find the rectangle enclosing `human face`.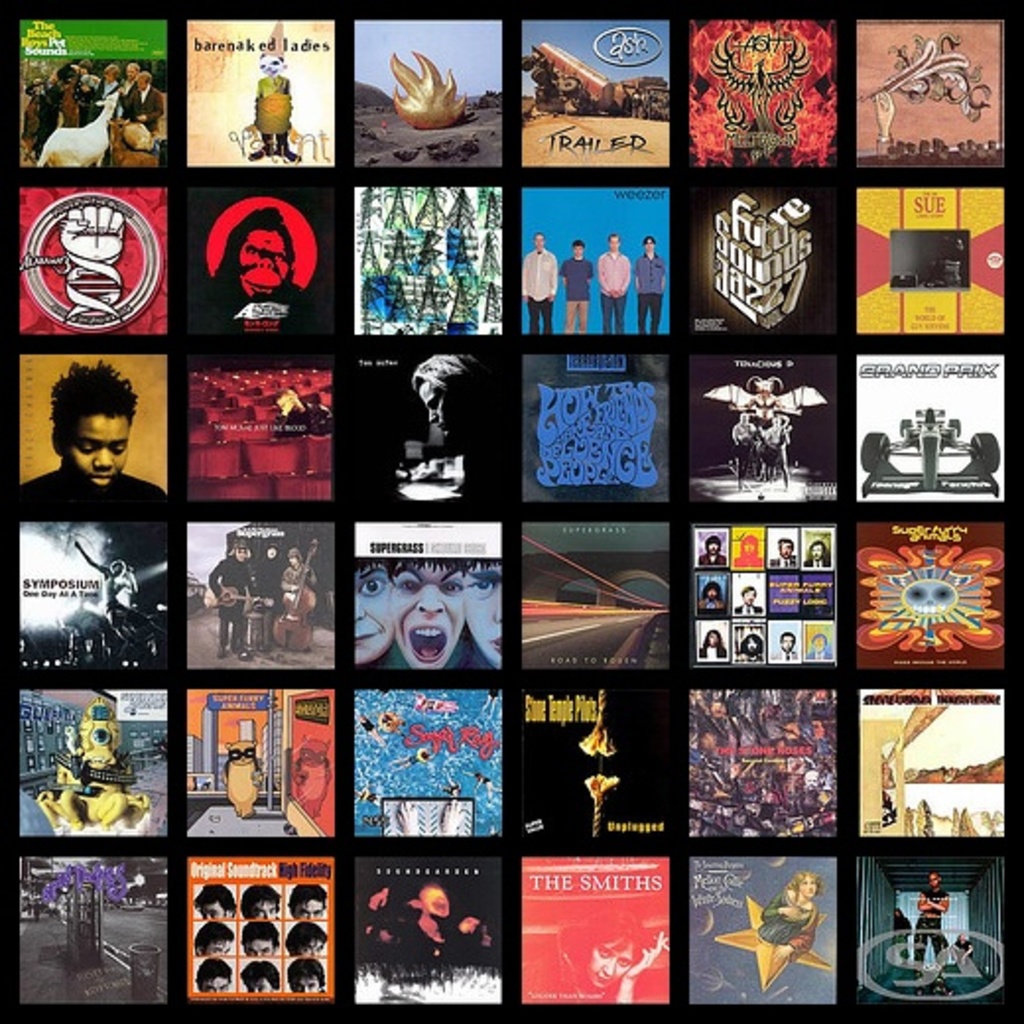
(796, 874, 823, 896).
